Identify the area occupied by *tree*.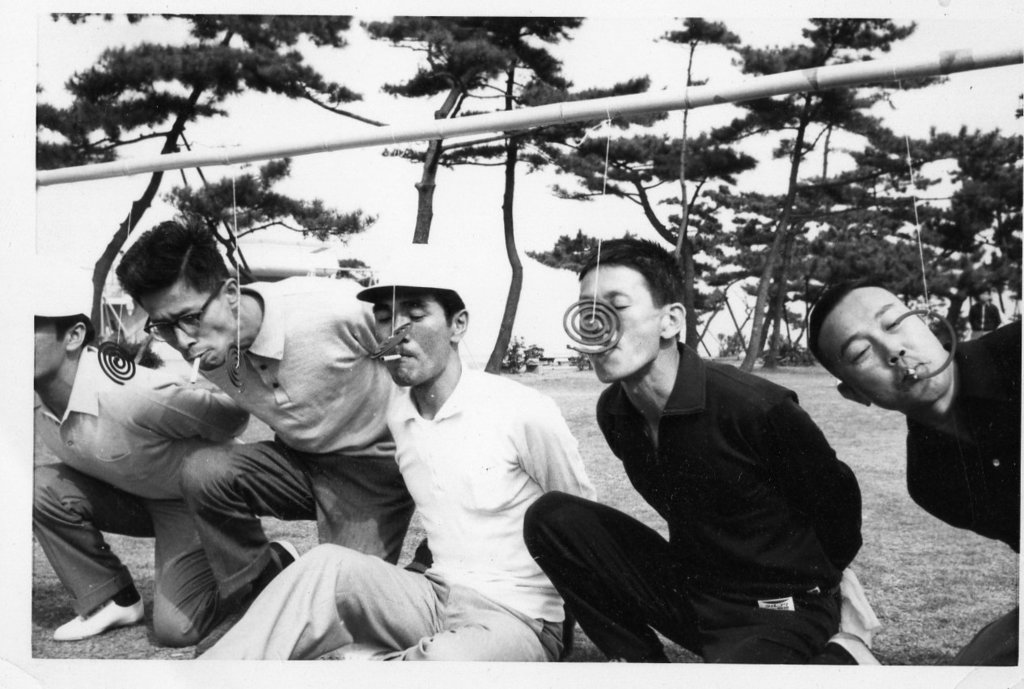
Area: crop(517, 119, 768, 361).
